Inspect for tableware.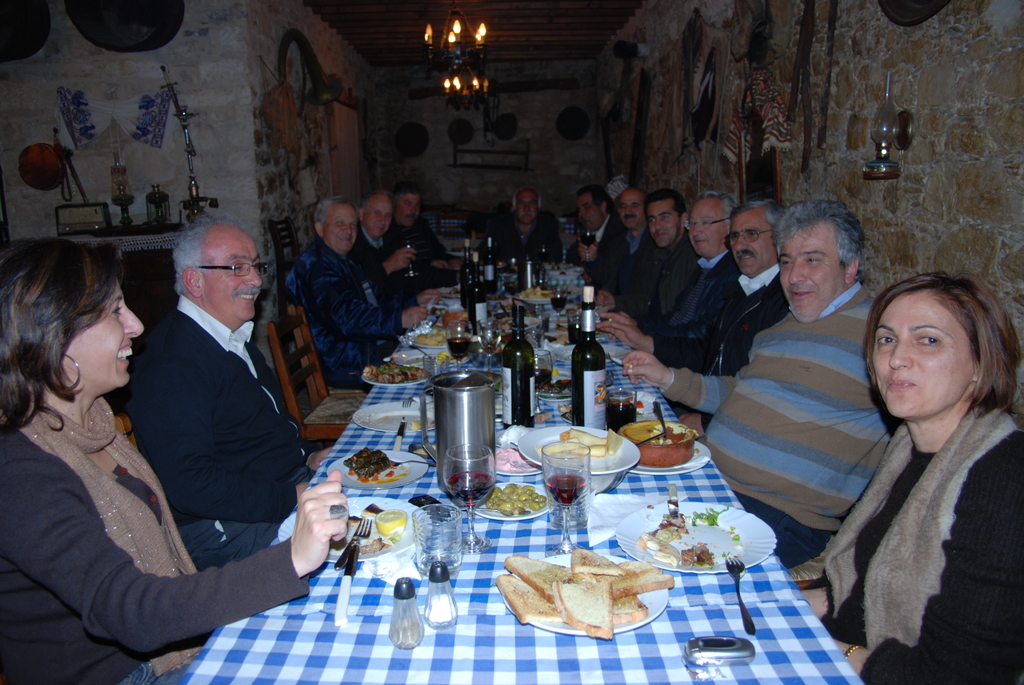
Inspection: (left=353, top=398, right=437, bottom=434).
